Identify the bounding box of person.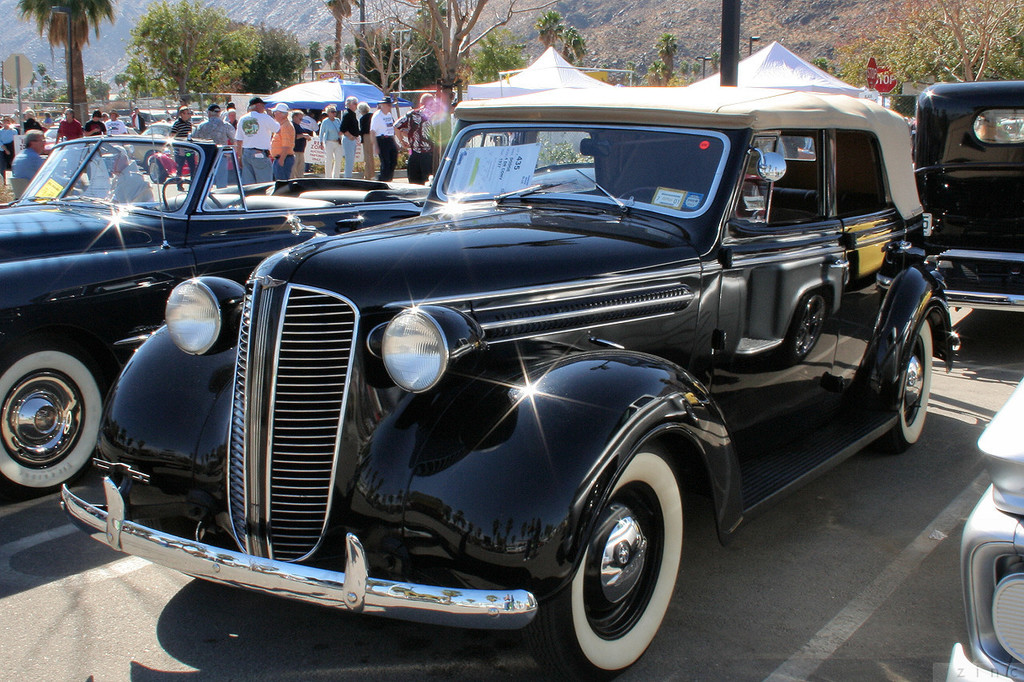
{"left": 371, "top": 96, "right": 408, "bottom": 177}.
